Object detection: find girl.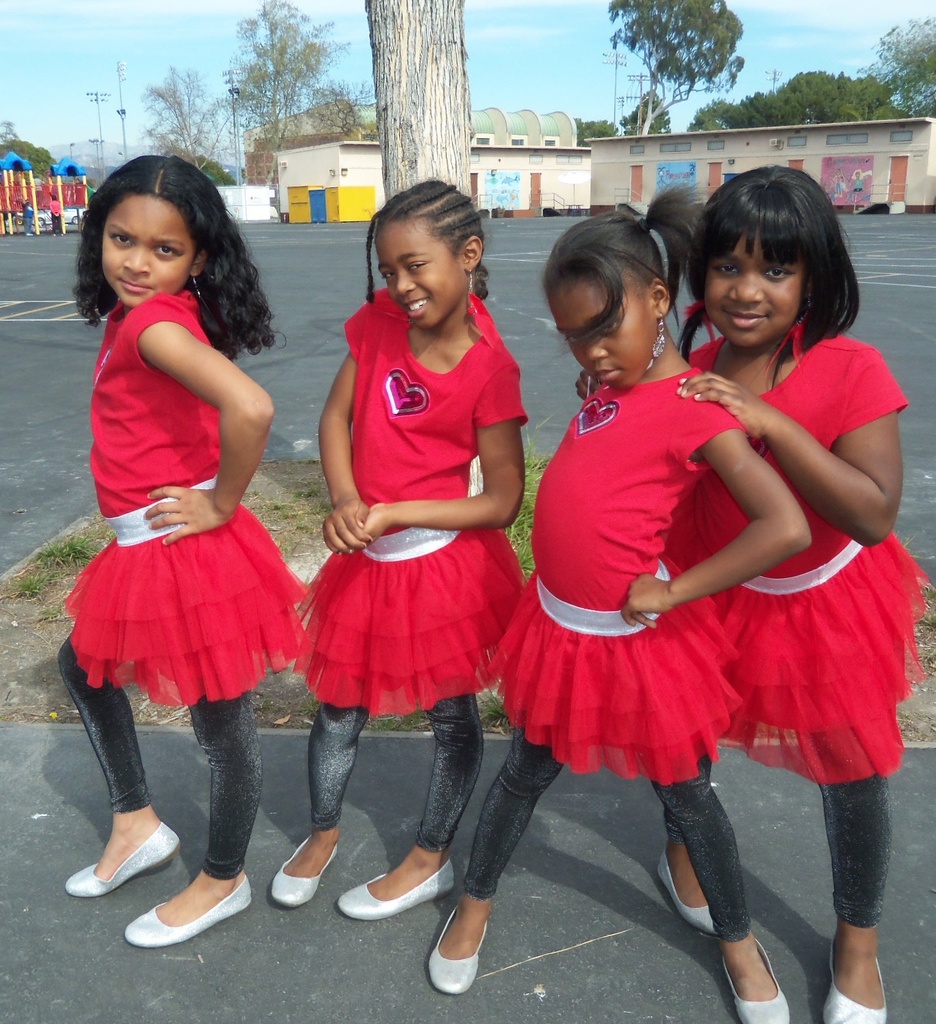
[65, 156, 311, 951].
